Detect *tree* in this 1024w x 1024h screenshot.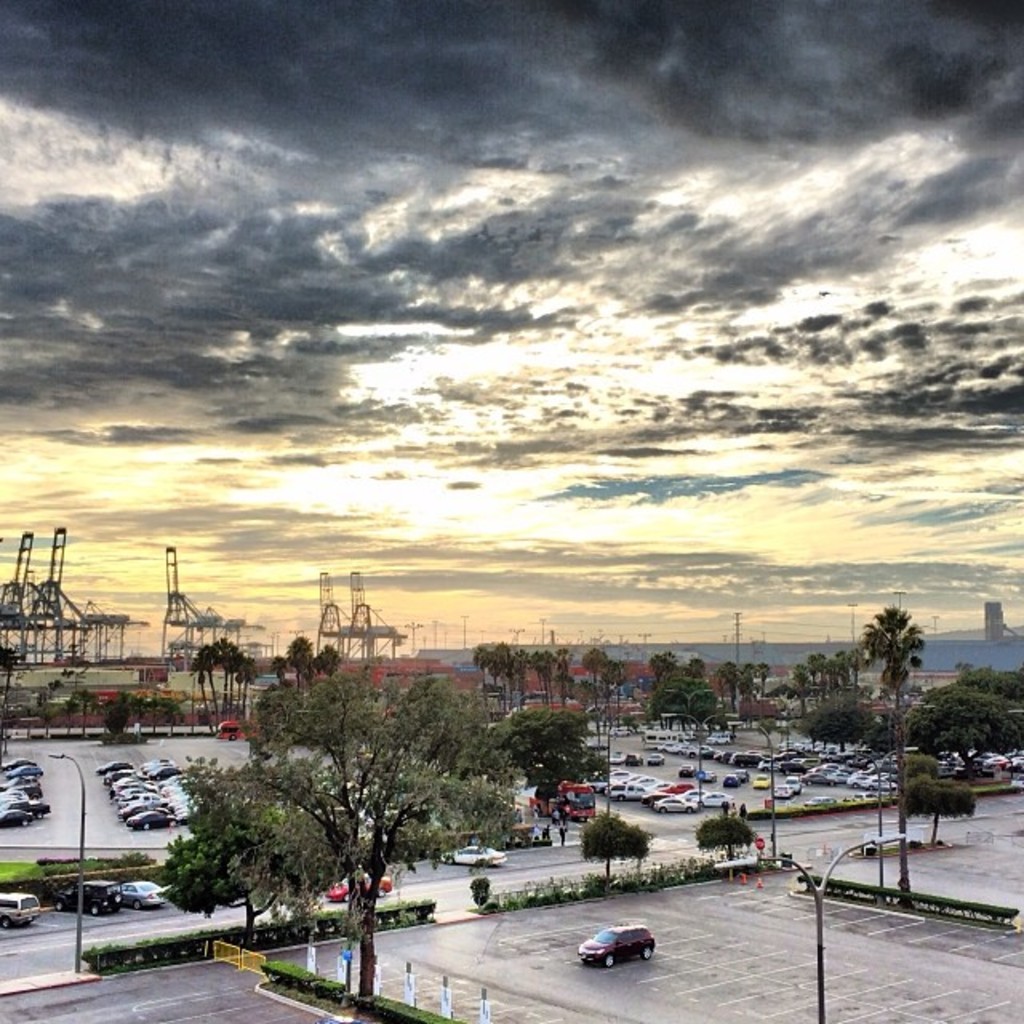
Detection: box(690, 813, 752, 864).
